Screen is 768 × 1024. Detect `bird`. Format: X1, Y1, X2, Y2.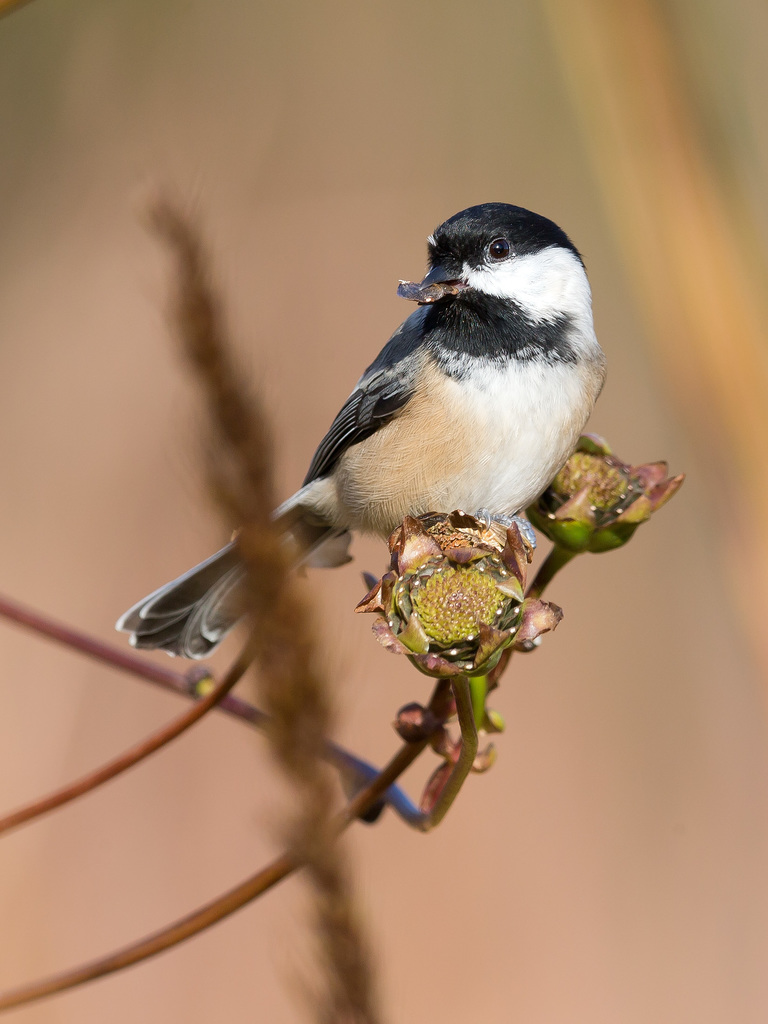
207, 214, 637, 715.
